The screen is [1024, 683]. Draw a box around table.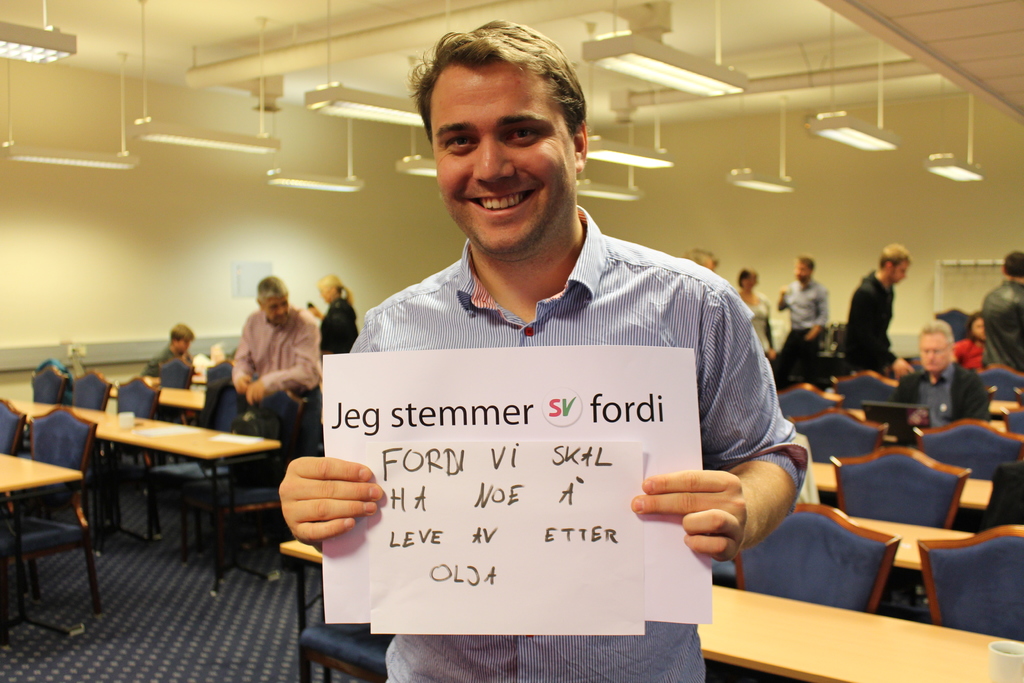
bbox(0, 448, 105, 622).
